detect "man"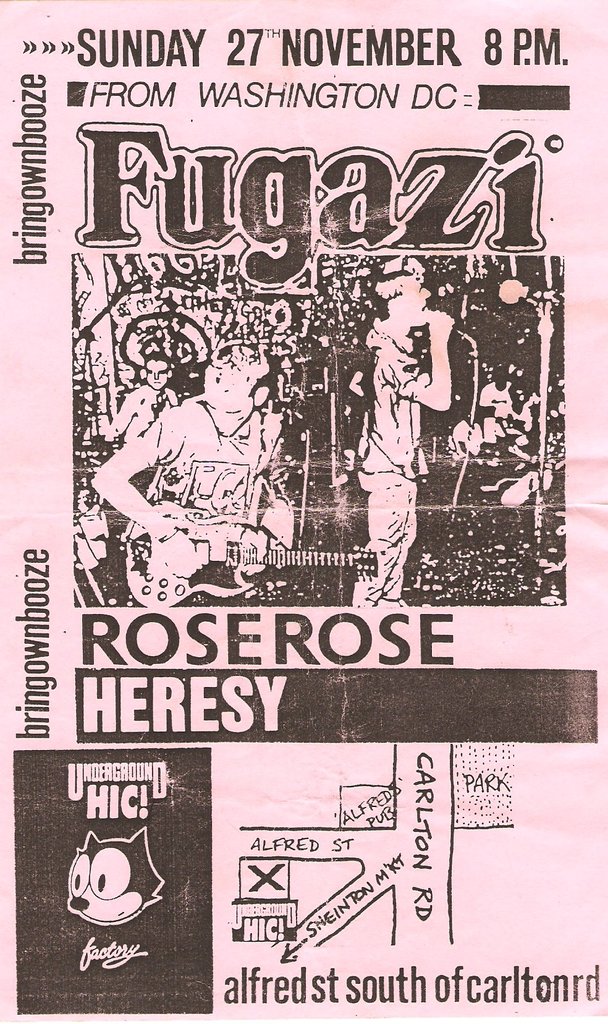
(left=348, top=239, right=465, bottom=586)
